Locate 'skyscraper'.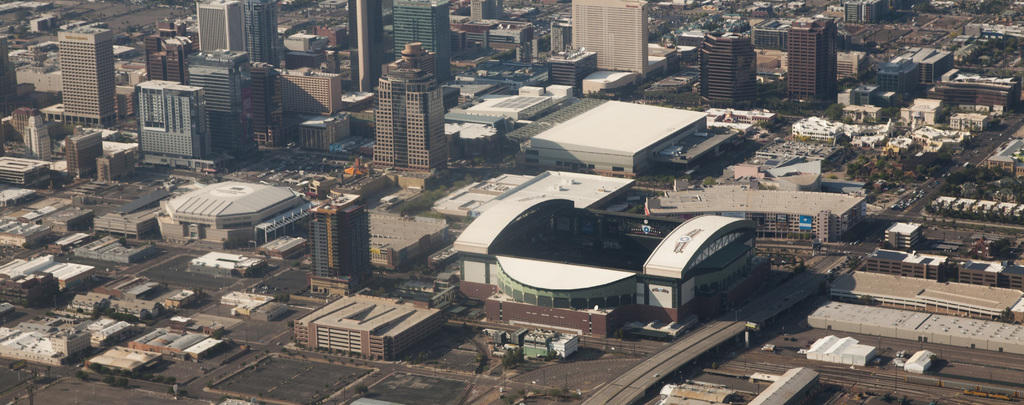
Bounding box: l=136, t=78, r=211, b=167.
